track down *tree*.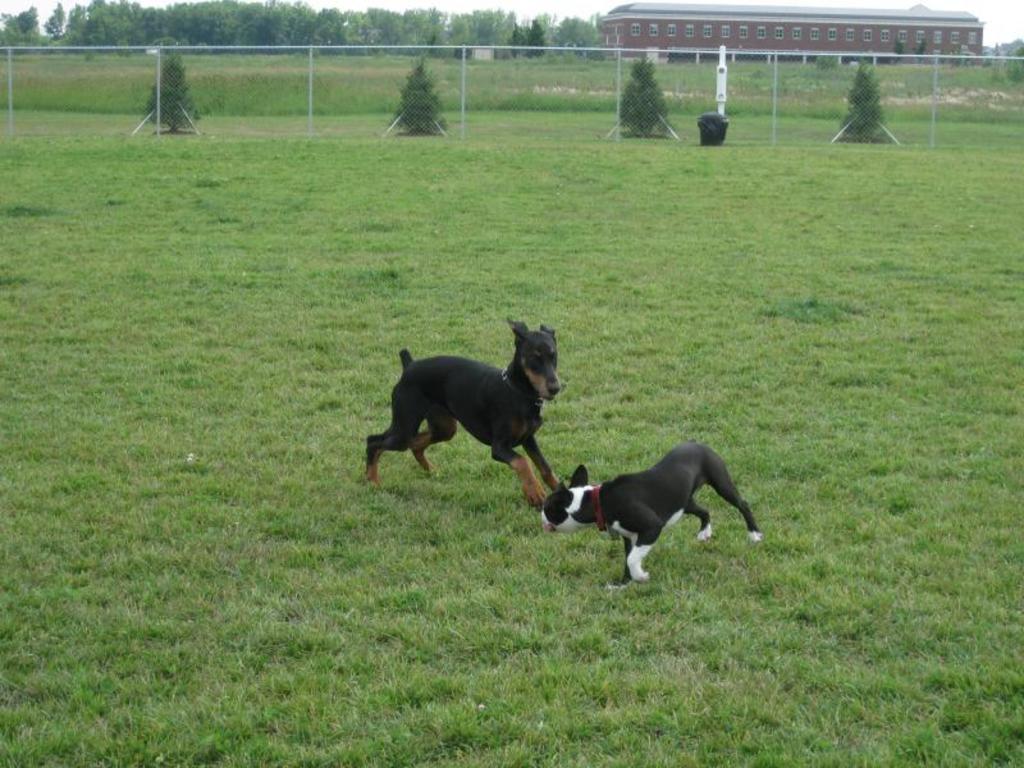
Tracked to box=[614, 58, 664, 151].
